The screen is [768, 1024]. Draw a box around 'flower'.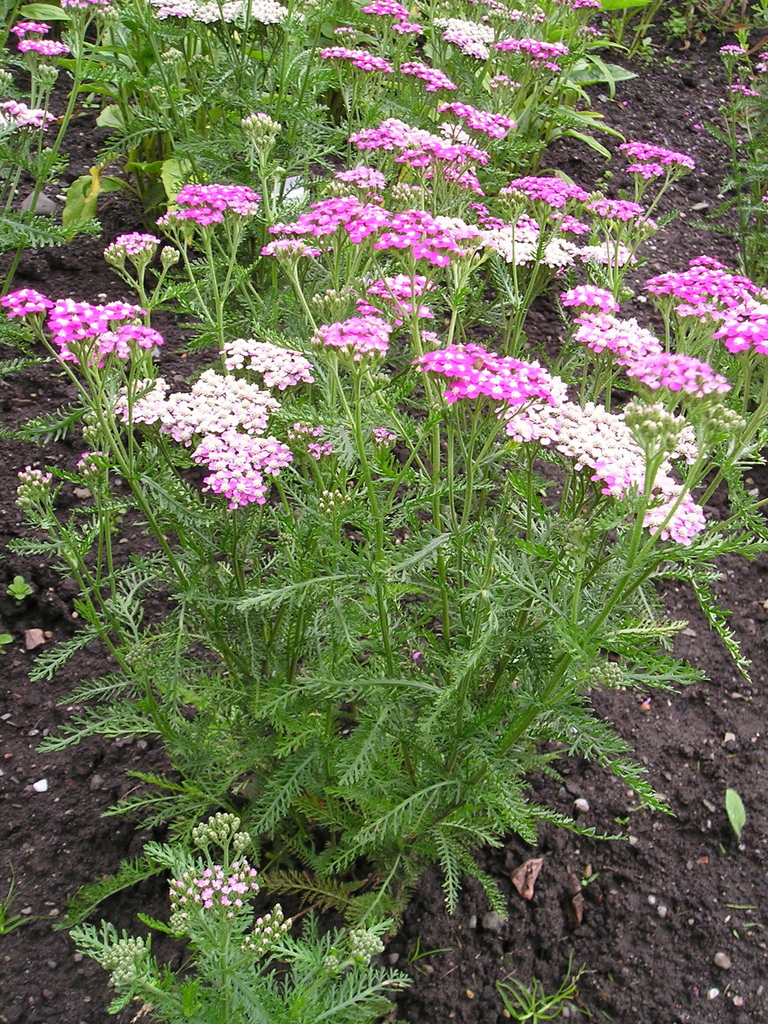
rect(195, 0, 225, 29).
